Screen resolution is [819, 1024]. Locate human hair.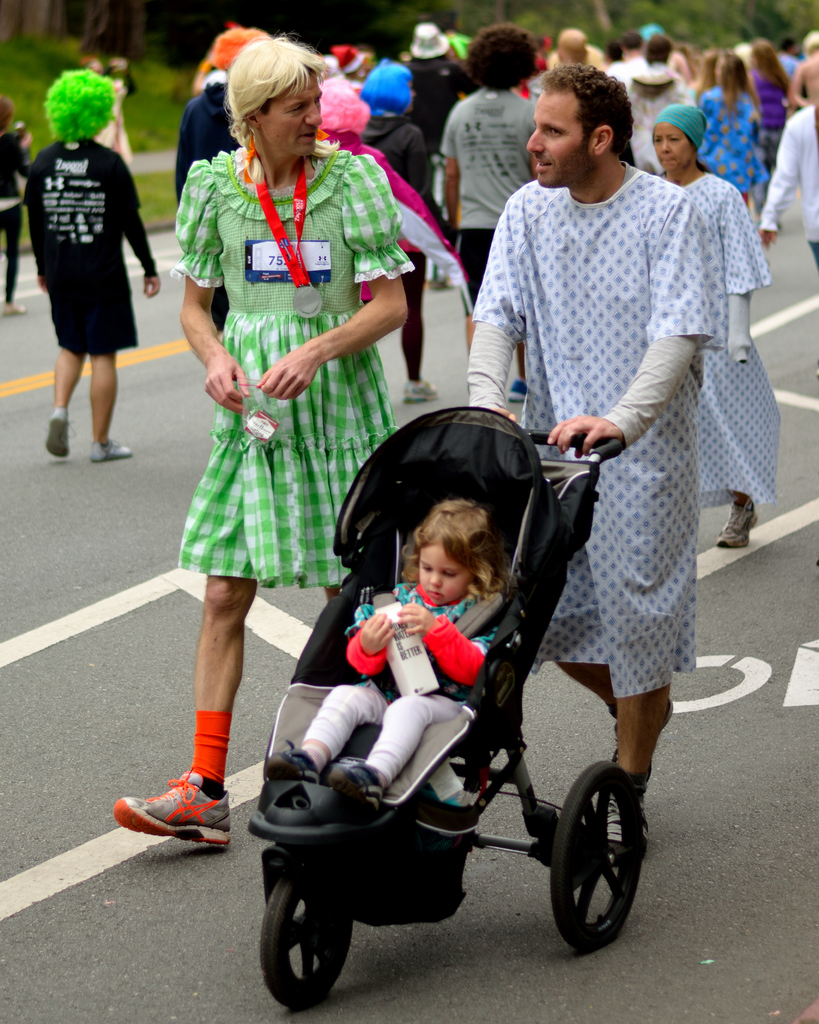
318,76,374,138.
